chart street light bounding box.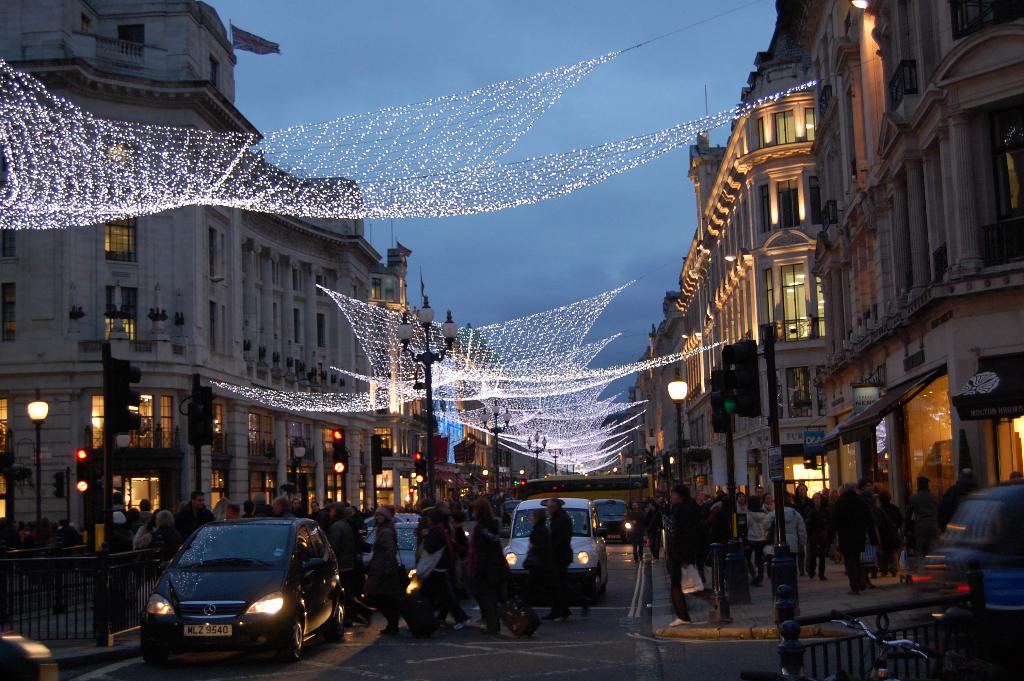
Charted: pyautogui.locateOnScreen(392, 284, 462, 501).
